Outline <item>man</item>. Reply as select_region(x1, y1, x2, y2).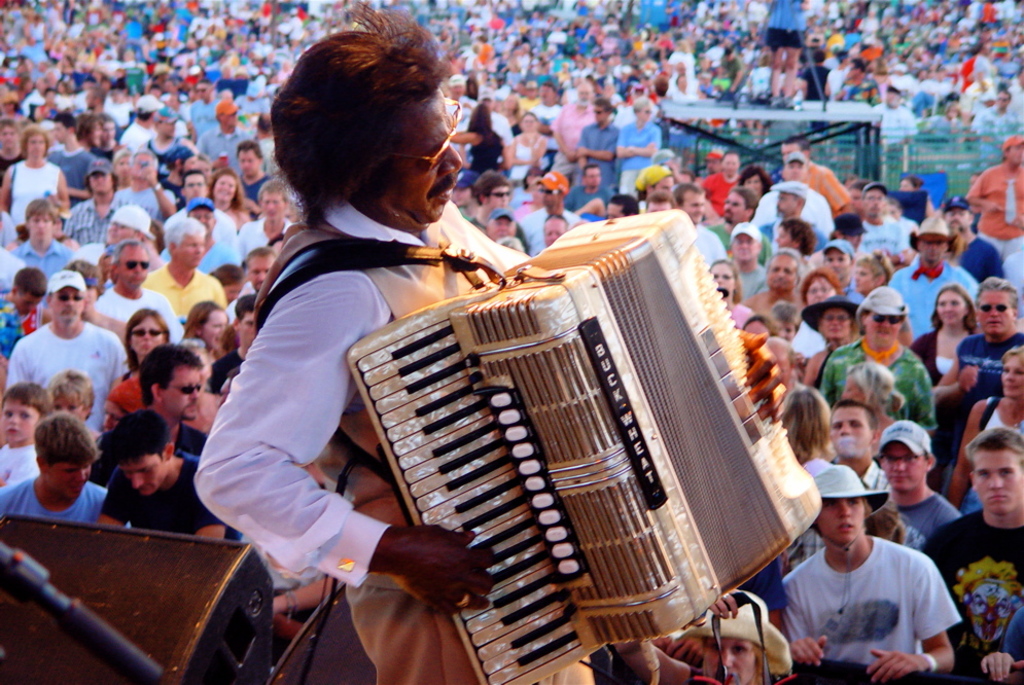
select_region(891, 211, 985, 334).
